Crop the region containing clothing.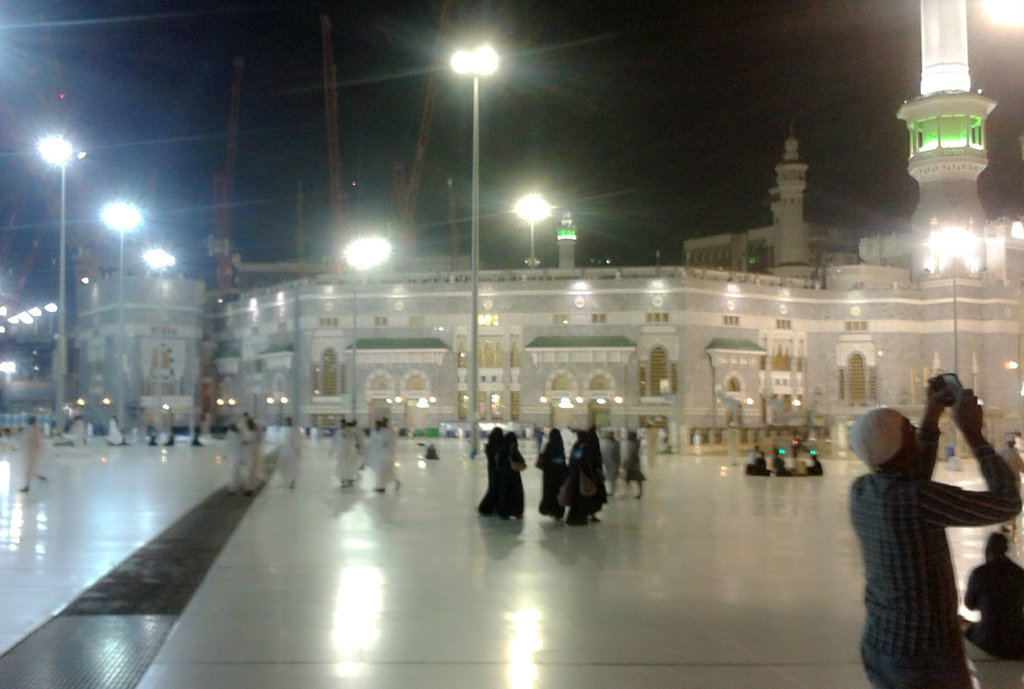
Crop region: 973:552:1020:660.
